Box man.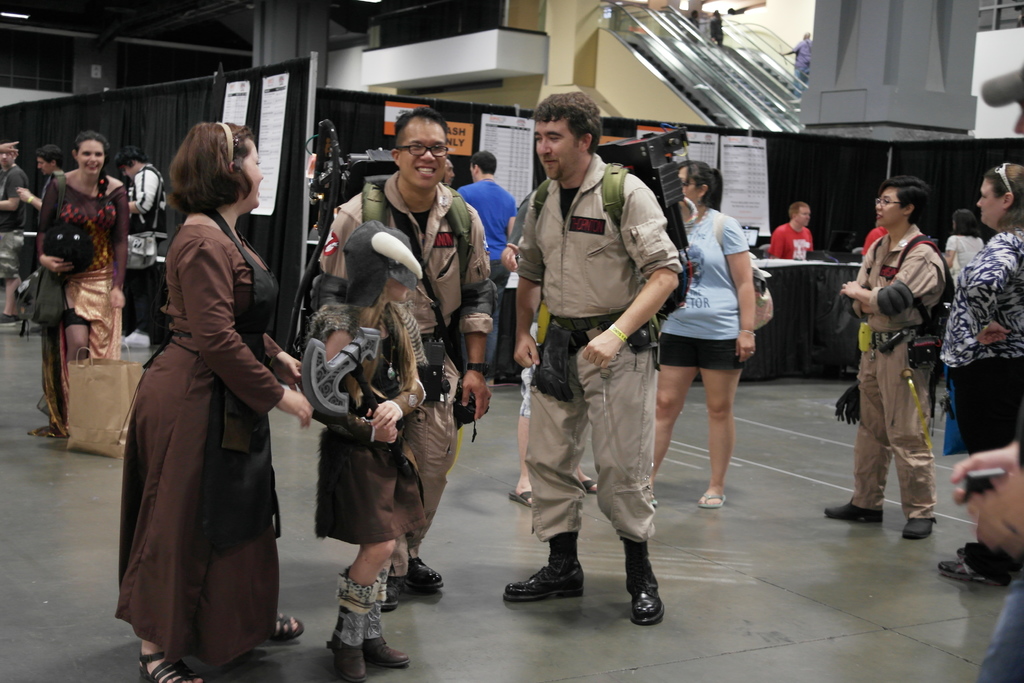
crop(769, 202, 812, 258).
